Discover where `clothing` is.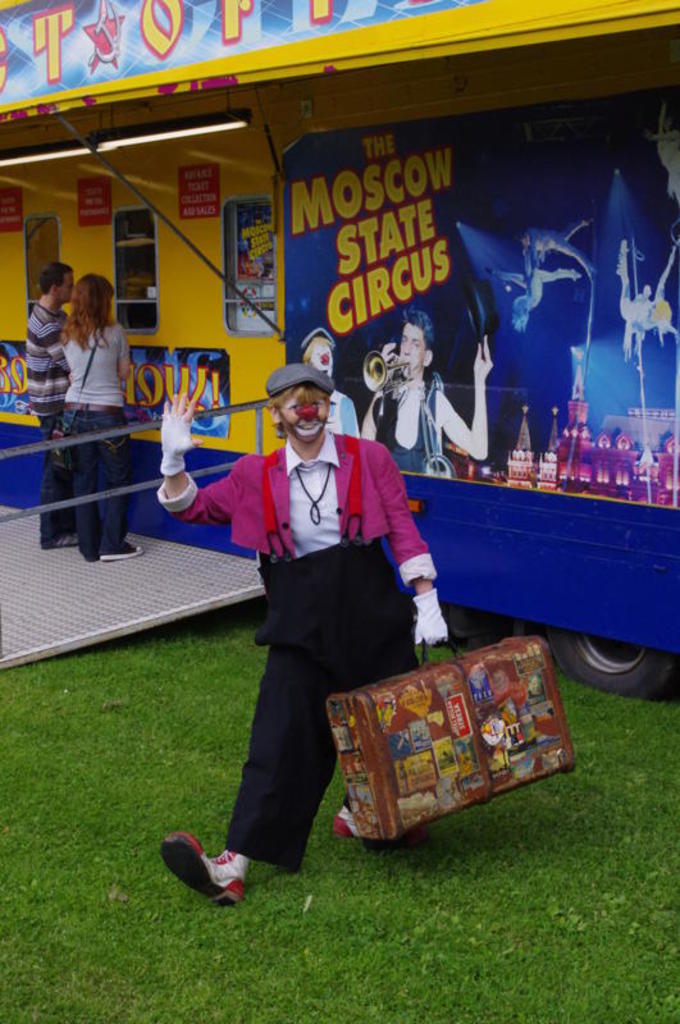
Discovered at select_region(64, 316, 138, 404).
